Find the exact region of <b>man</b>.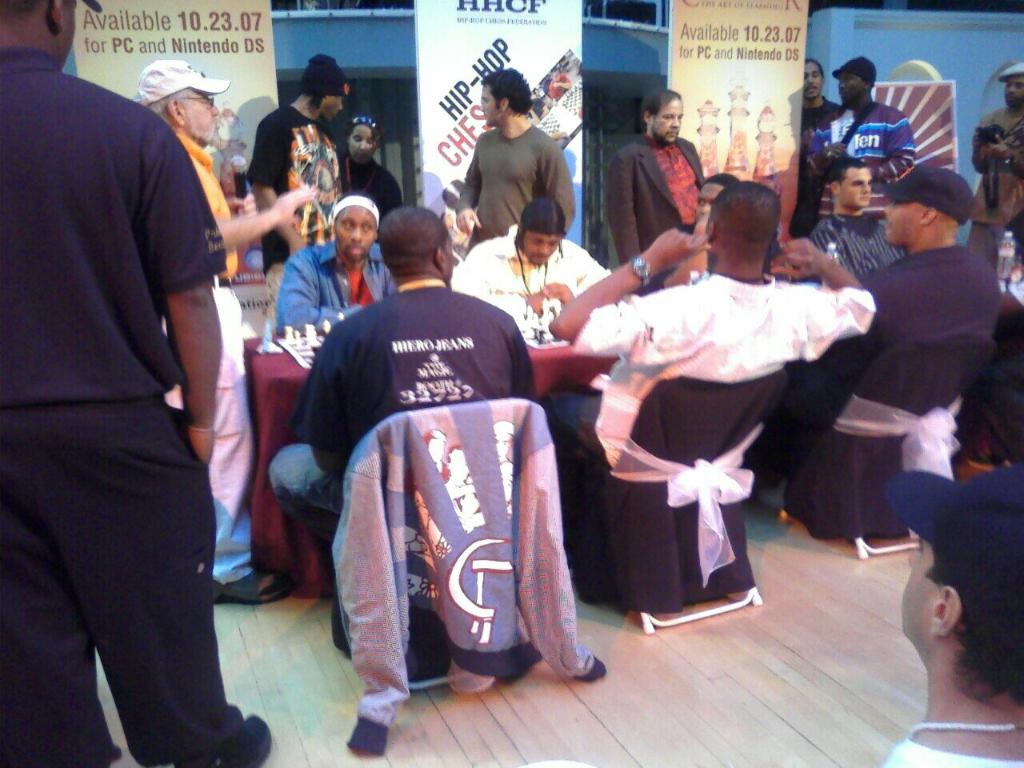
Exact region: <region>790, 150, 905, 283</region>.
